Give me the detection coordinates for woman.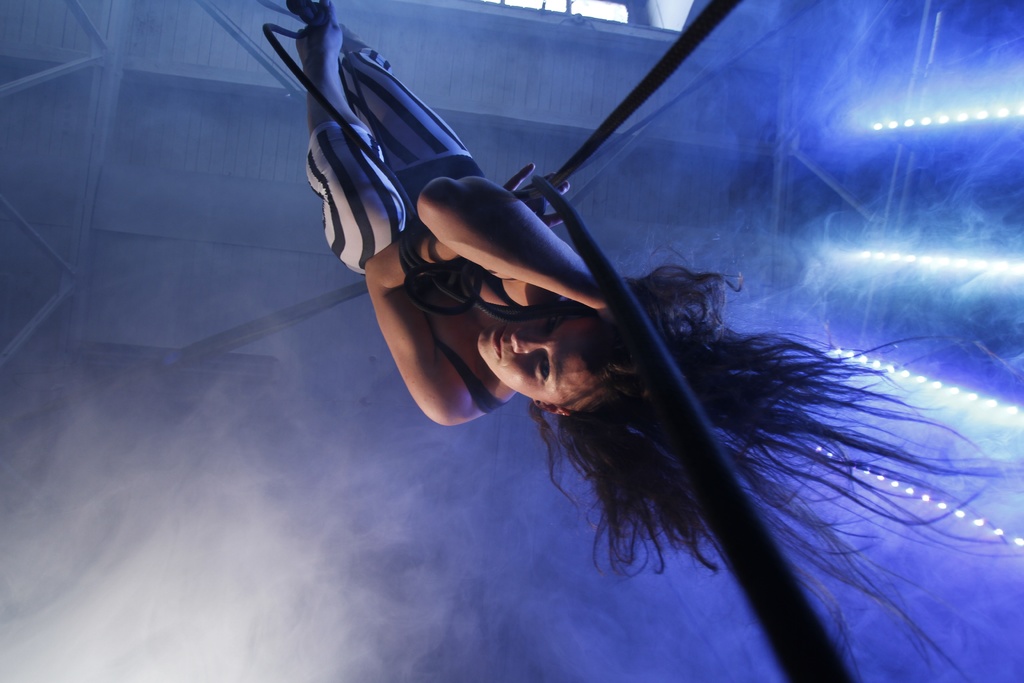
left=298, top=0, right=1023, bottom=682.
